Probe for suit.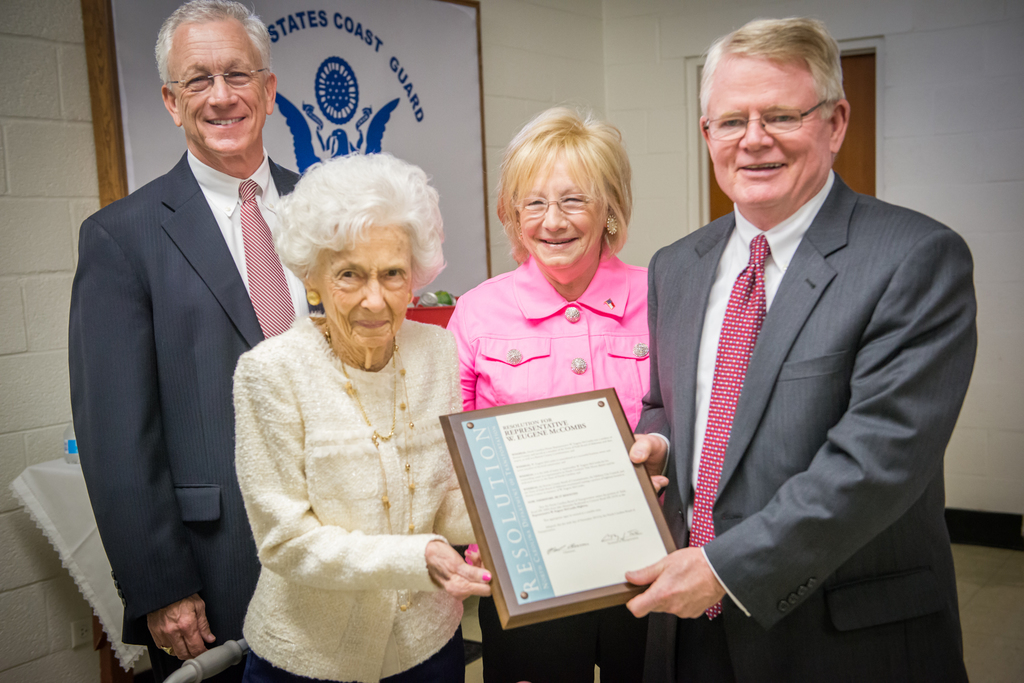
Probe result: {"x1": 68, "y1": 151, "x2": 300, "y2": 682}.
